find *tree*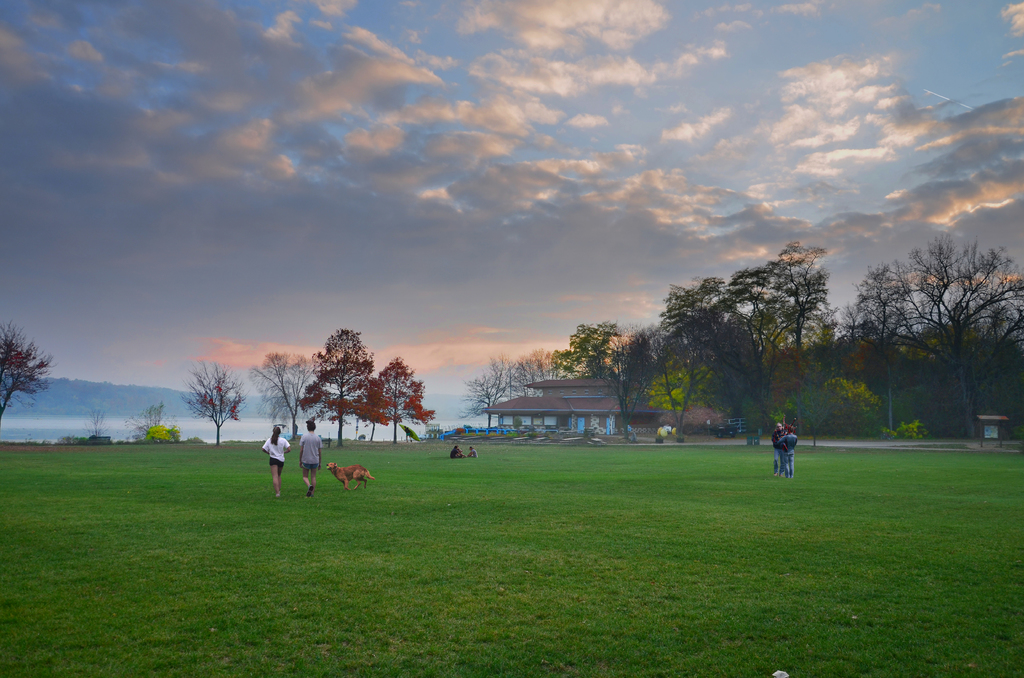
rect(374, 356, 438, 448)
